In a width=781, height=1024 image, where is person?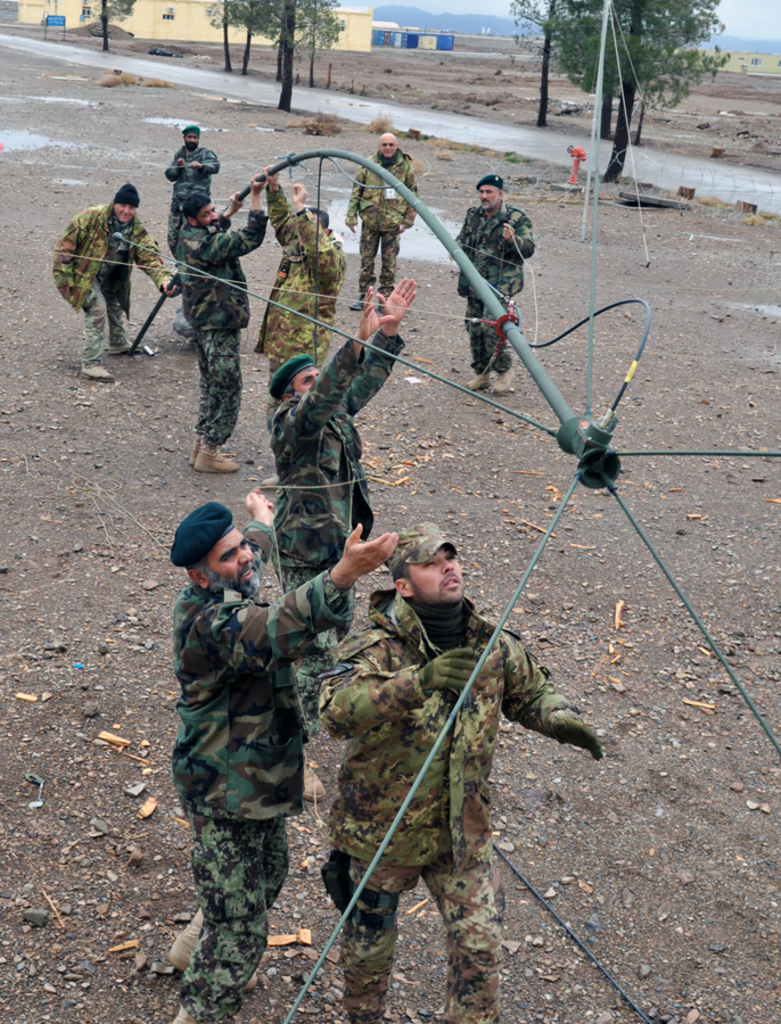
<box>252,168,348,428</box>.
